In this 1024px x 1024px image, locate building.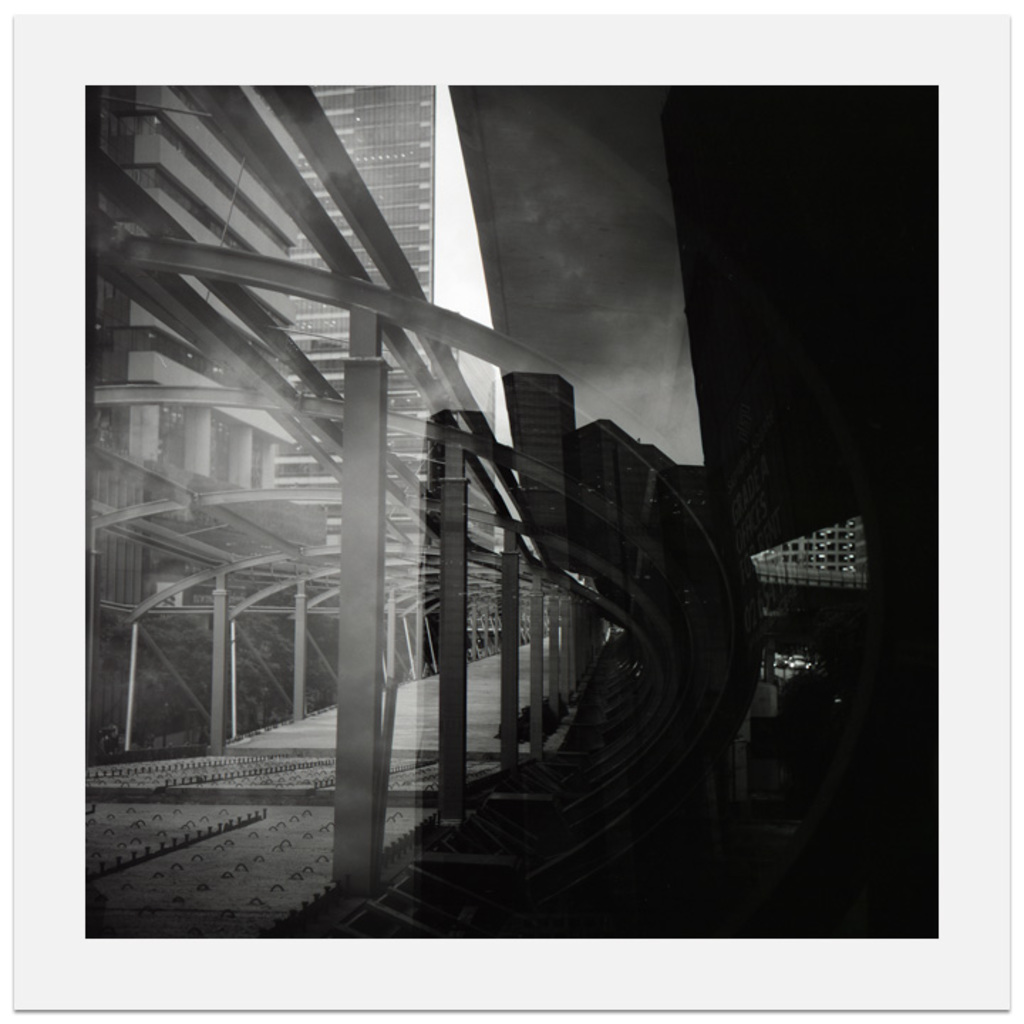
Bounding box: box(73, 67, 307, 492).
